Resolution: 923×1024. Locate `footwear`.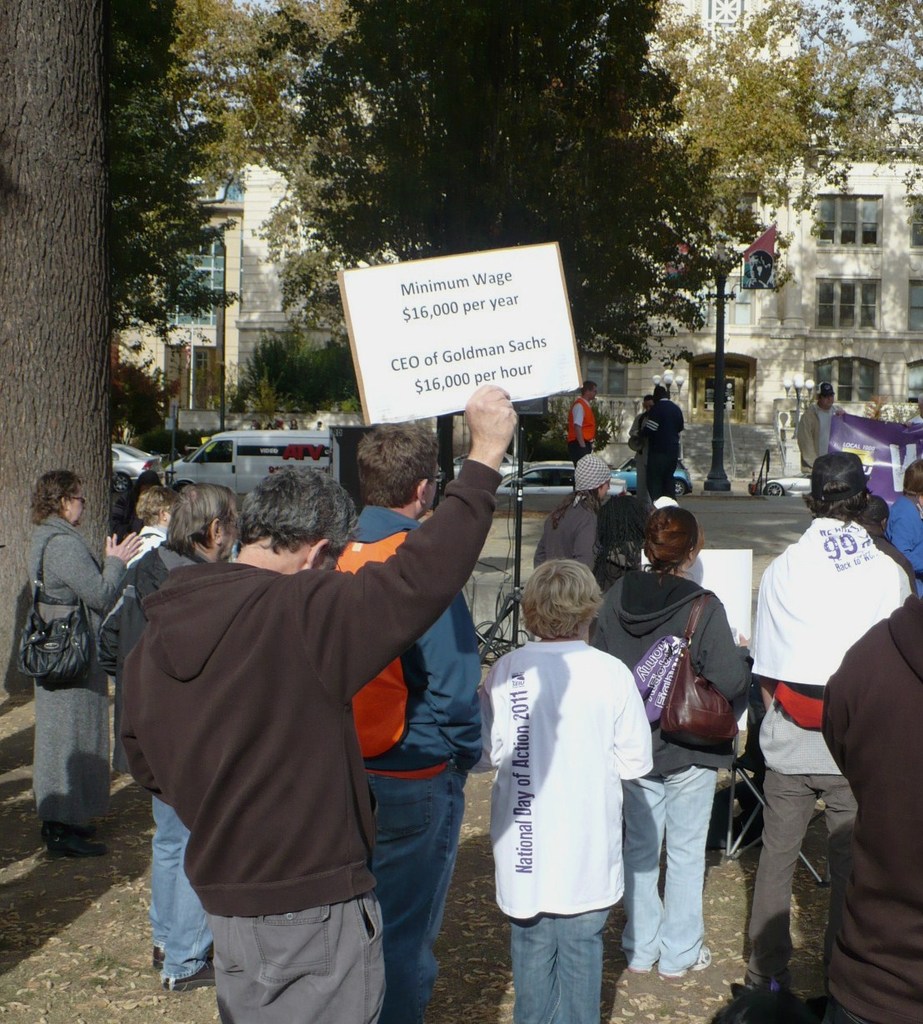
crop(656, 947, 716, 979).
